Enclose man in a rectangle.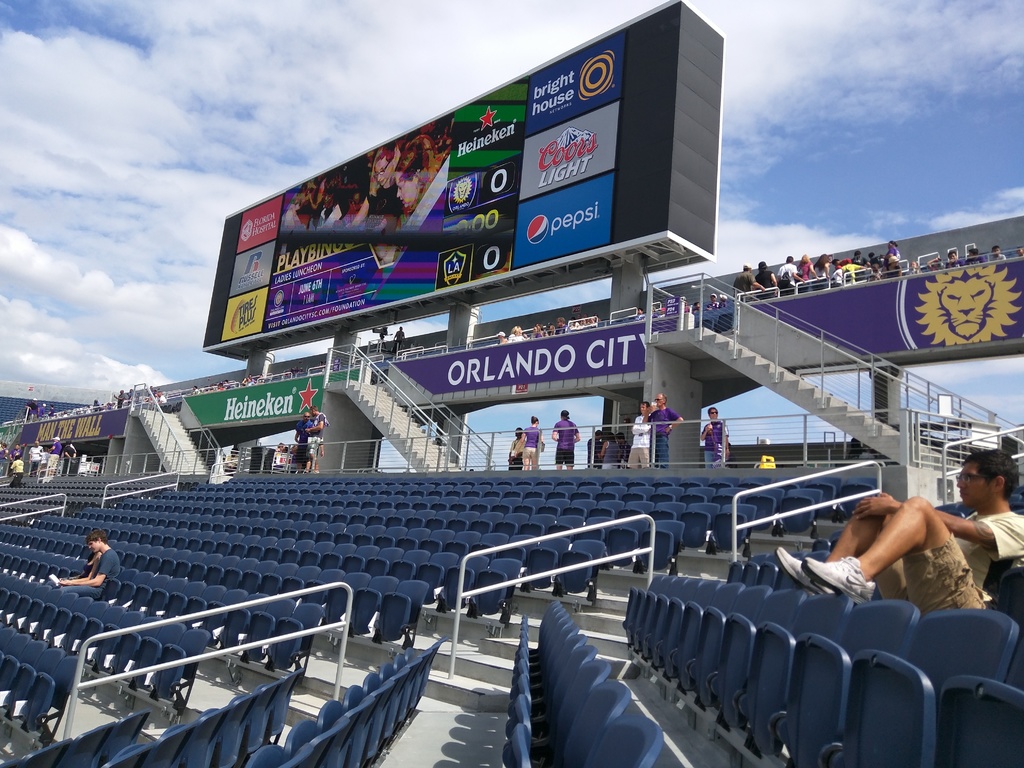
detection(774, 446, 1023, 621).
